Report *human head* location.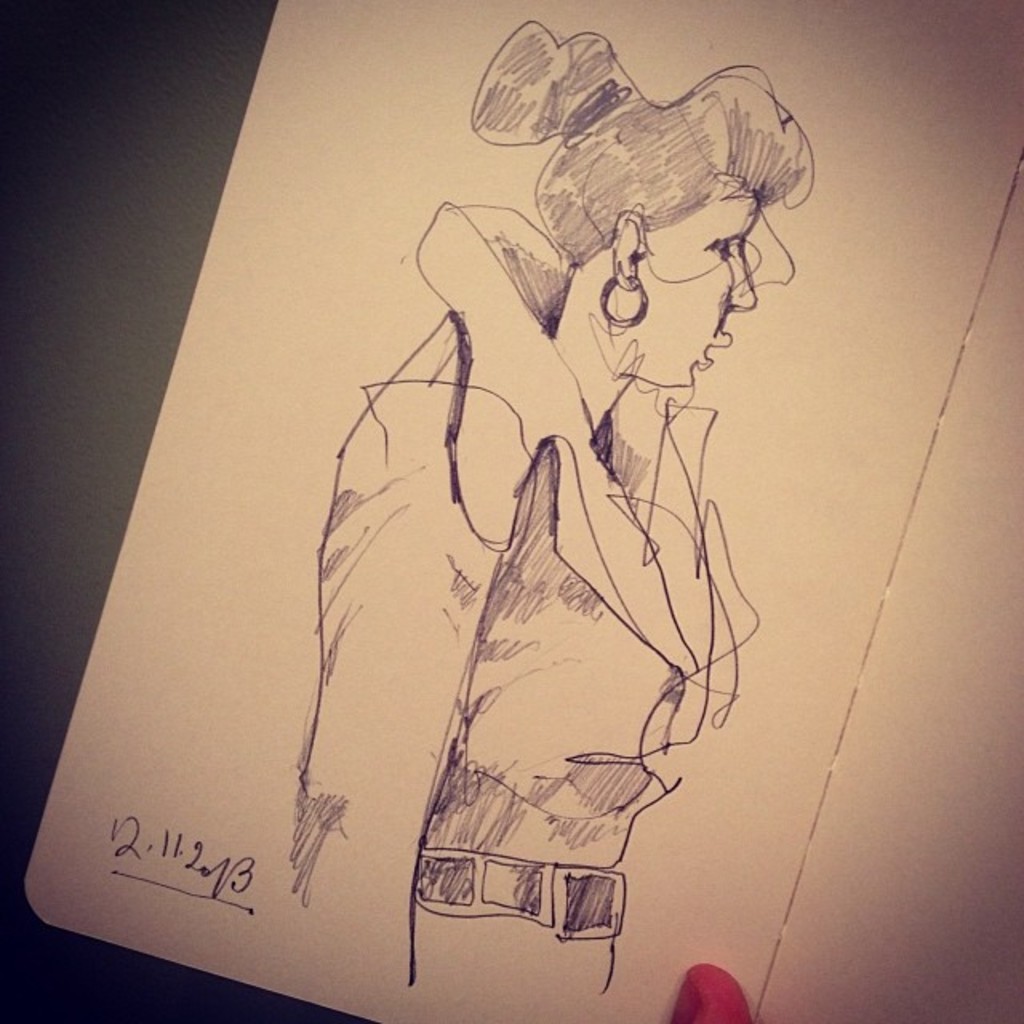
Report: crop(523, 37, 808, 358).
